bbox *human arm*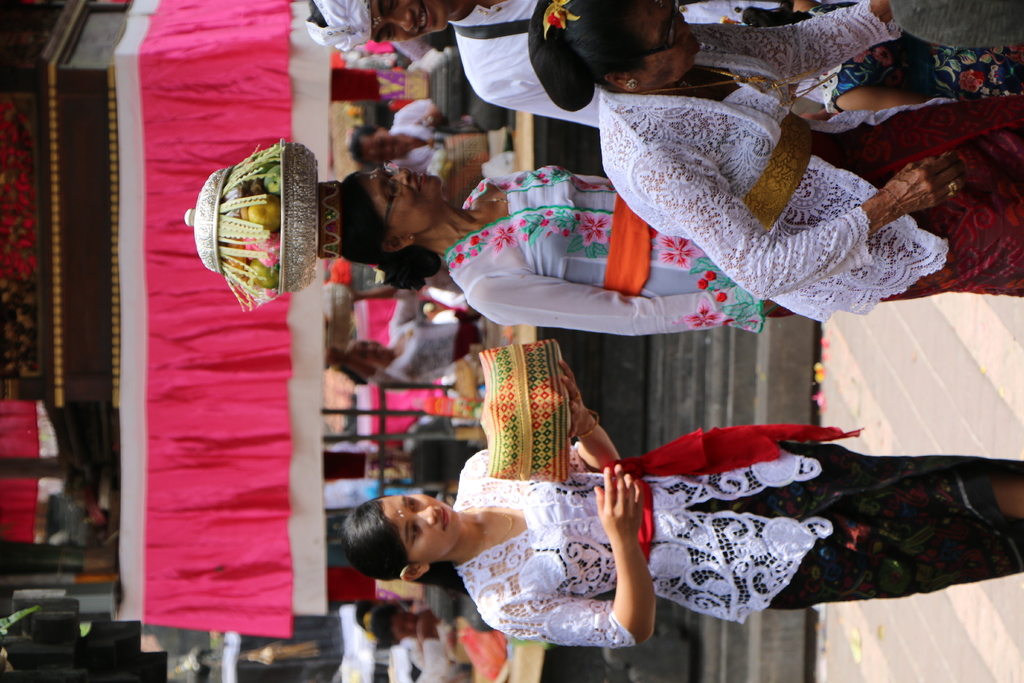
<region>688, 0, 900, 71</region>
